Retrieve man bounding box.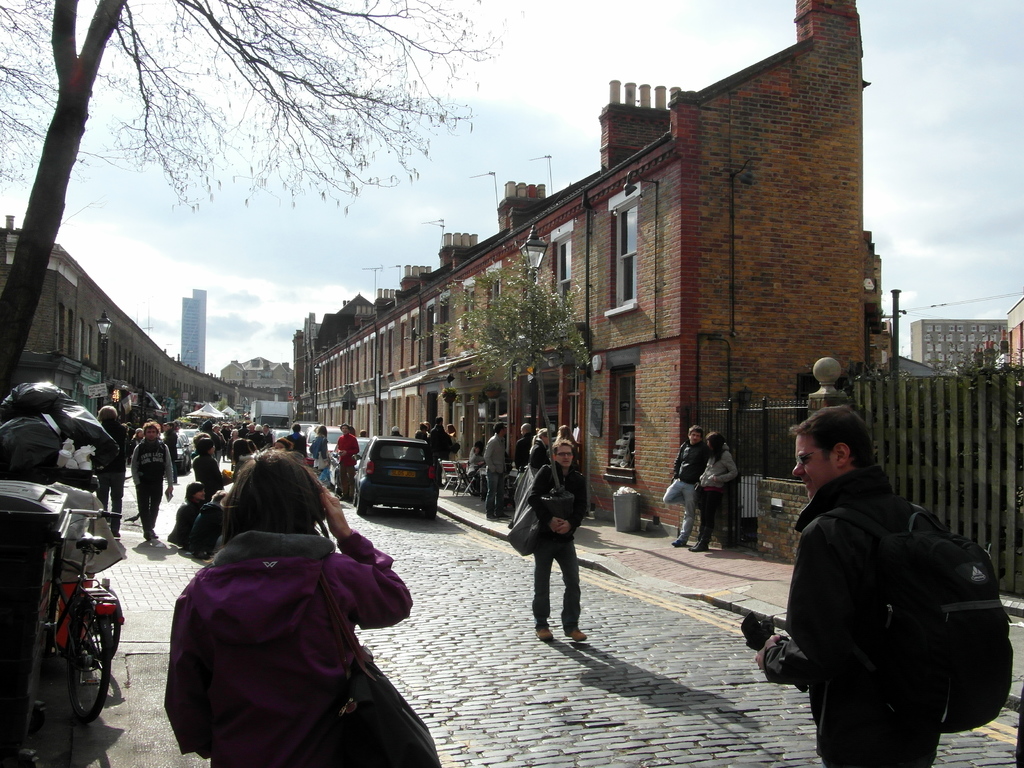
Bounding box: (754, 390, 1002, 760).
